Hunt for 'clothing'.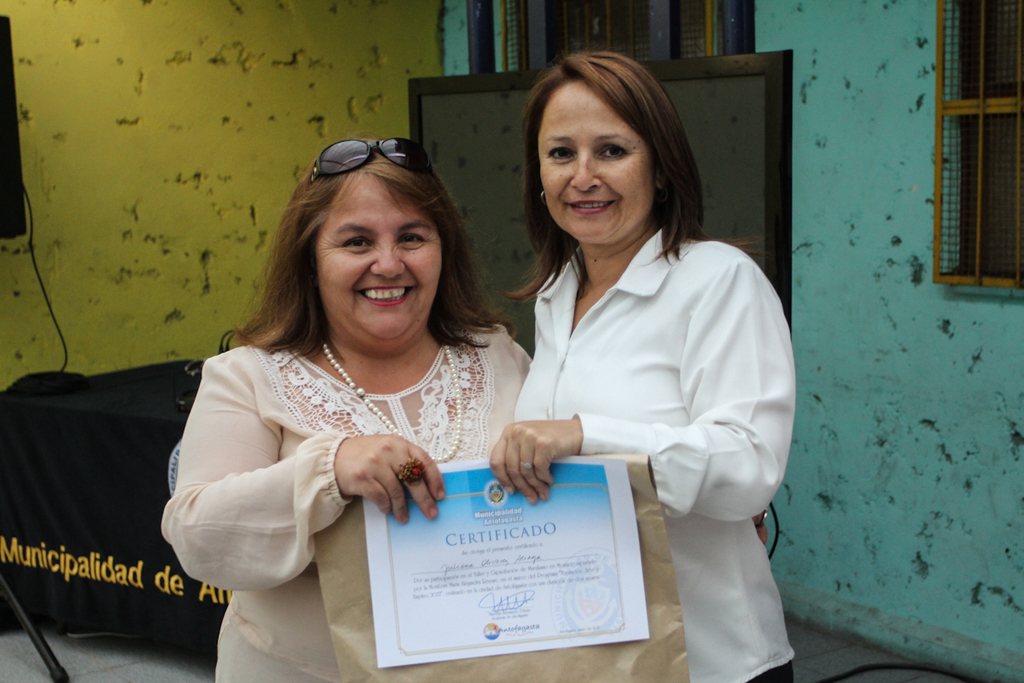
Hunted down at {"left": 515, "top": 230, "right": 801, "bottom": 682}.
